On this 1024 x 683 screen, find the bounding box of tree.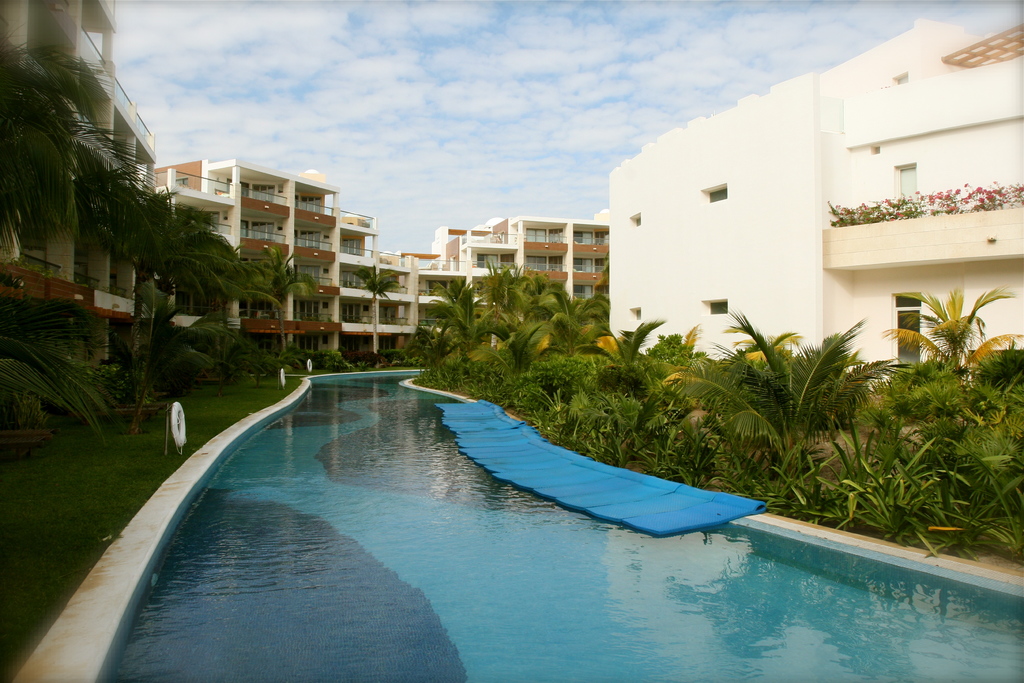
Bounding box: rect(342, 265, 408, 347).
